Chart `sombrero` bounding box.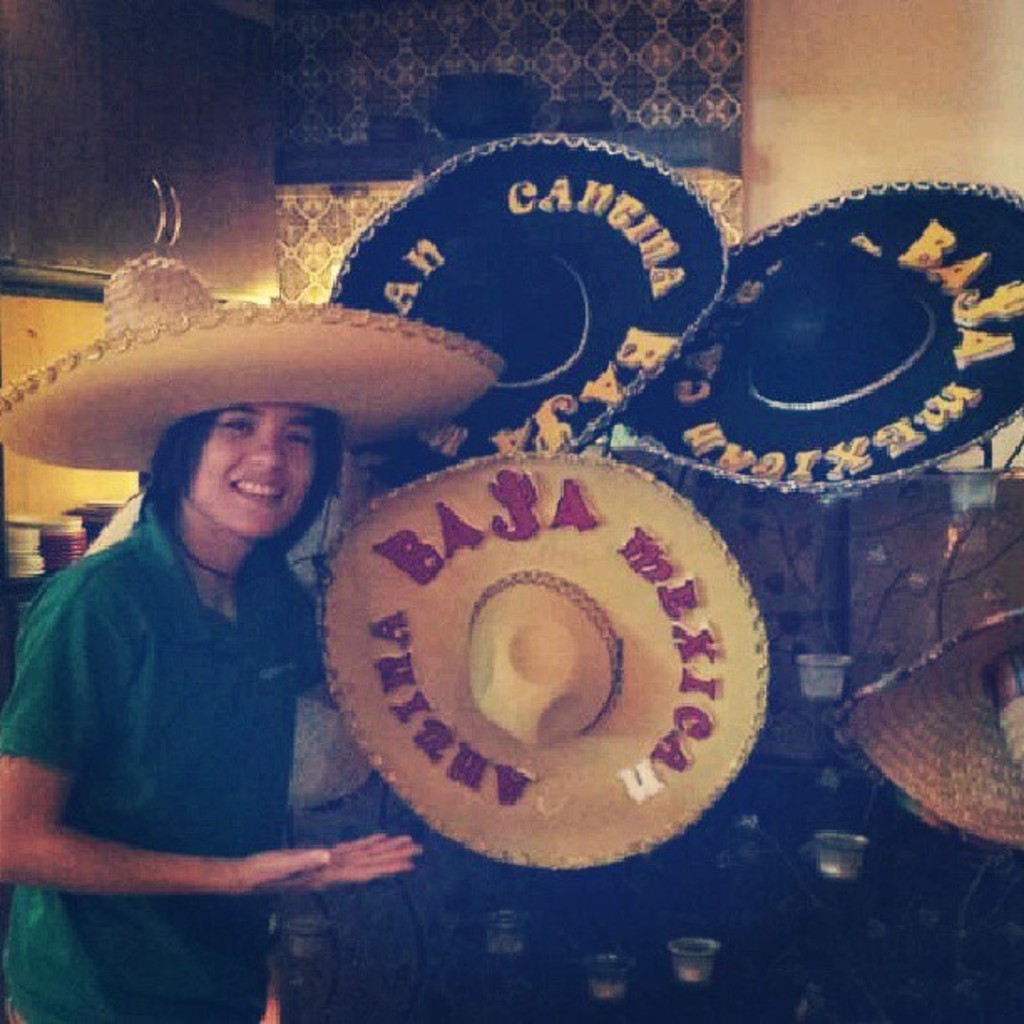
Charted: [x1=330, y1=141, x2=738, y2=460].
